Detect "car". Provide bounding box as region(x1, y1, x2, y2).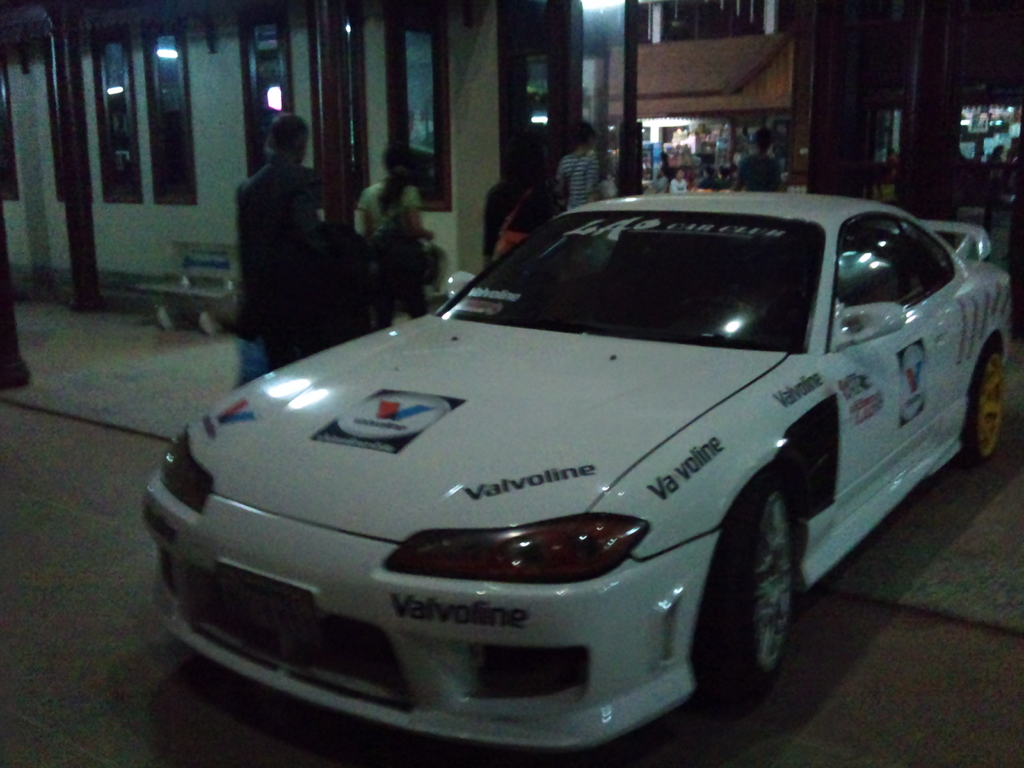
region(141, 167, 995, 751).
